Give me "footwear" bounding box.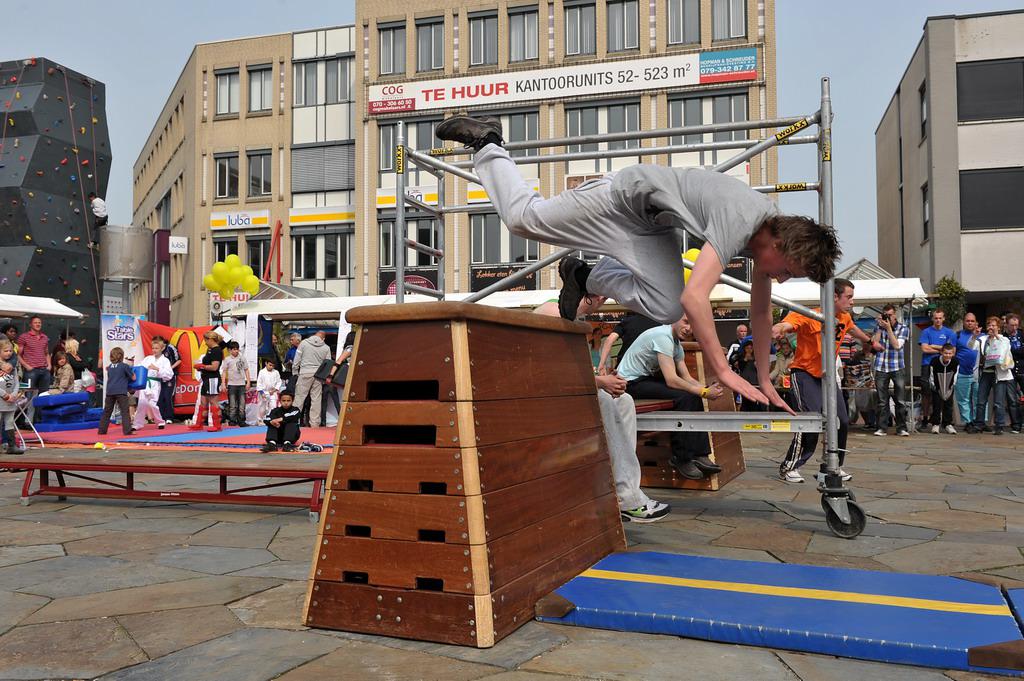
locate(842, 466, 851, 482).
